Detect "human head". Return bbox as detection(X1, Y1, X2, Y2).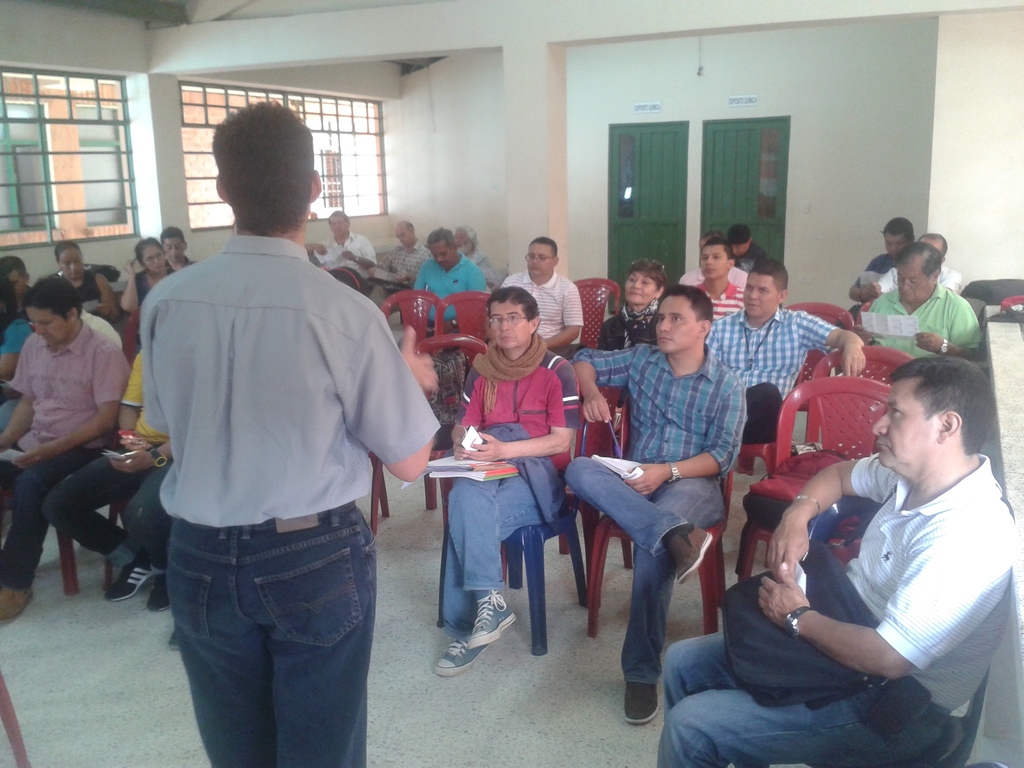
detection(625, 257, 669, 307).
